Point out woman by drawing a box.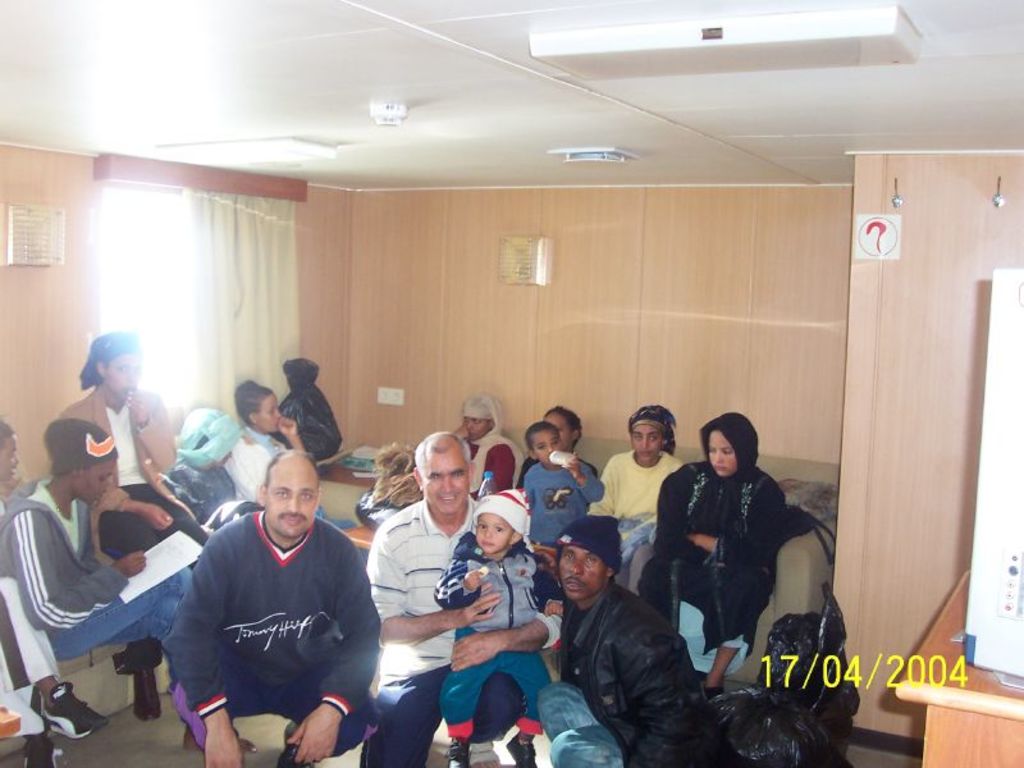
(452,390,530,504).
